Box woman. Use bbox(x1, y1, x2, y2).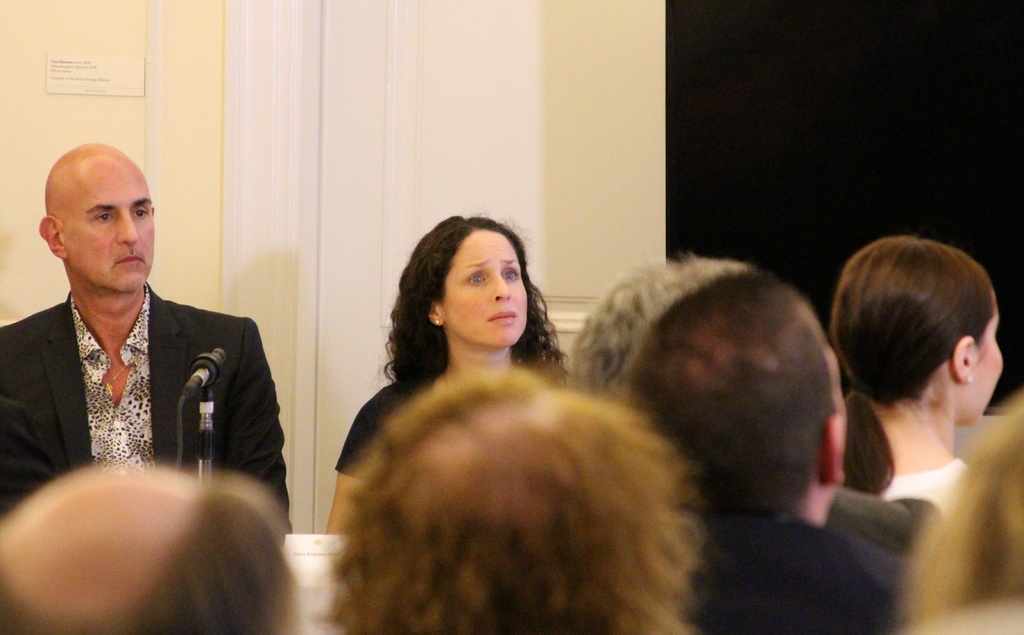
bbox(829, 236, 1002, 506).
